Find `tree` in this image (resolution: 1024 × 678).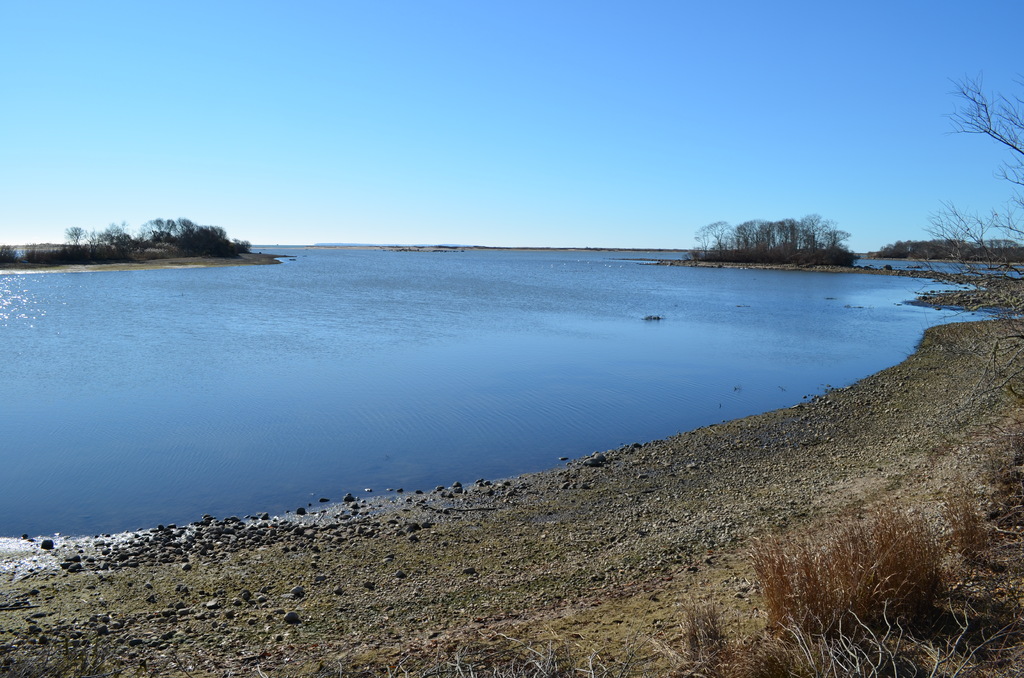
l=105, t=216, r=234, b=248.
